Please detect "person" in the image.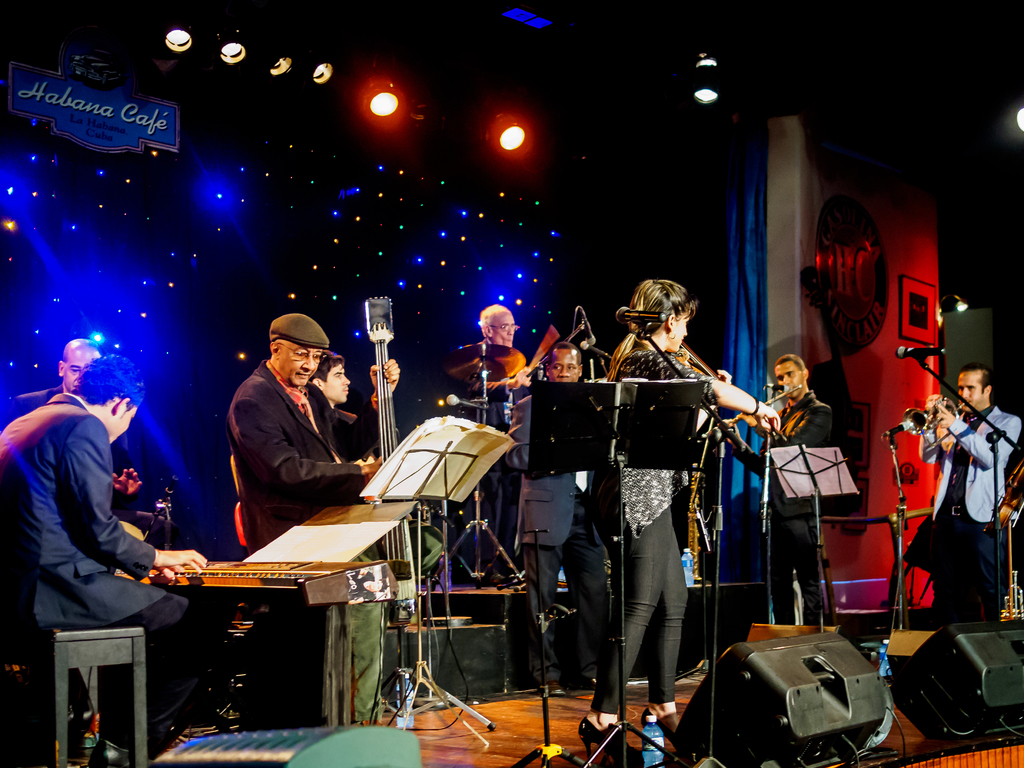
Rect(728, 356, 829, 632).
